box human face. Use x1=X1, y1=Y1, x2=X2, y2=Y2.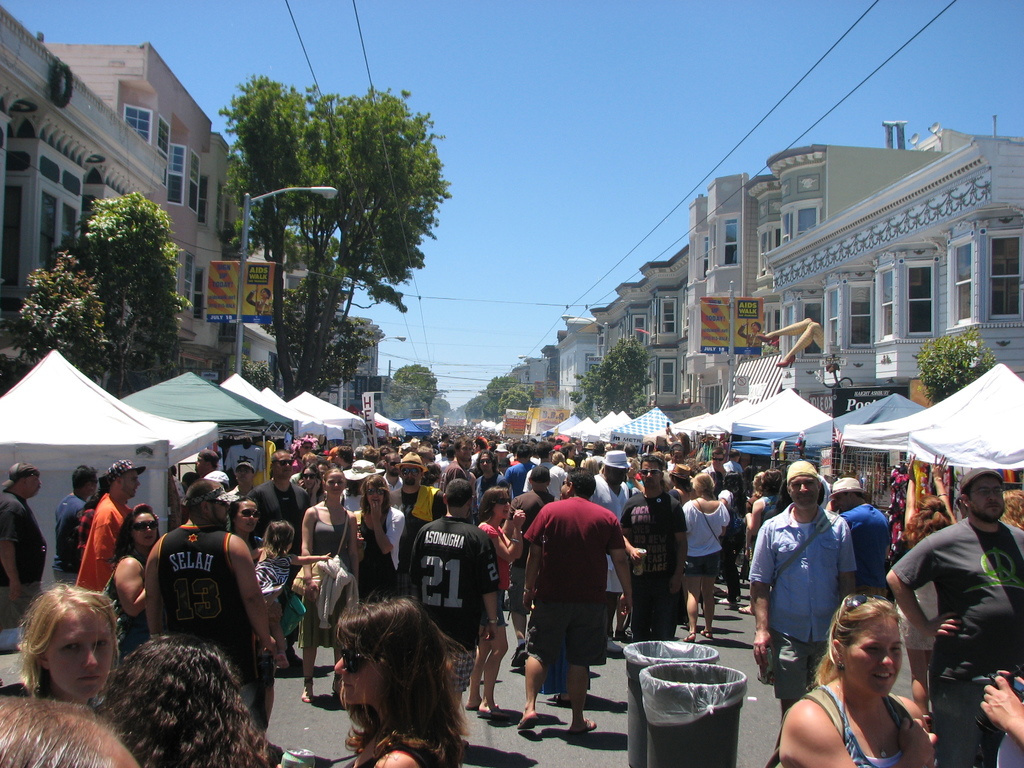
x1=845, y1=619, x2=904, y2=698.
